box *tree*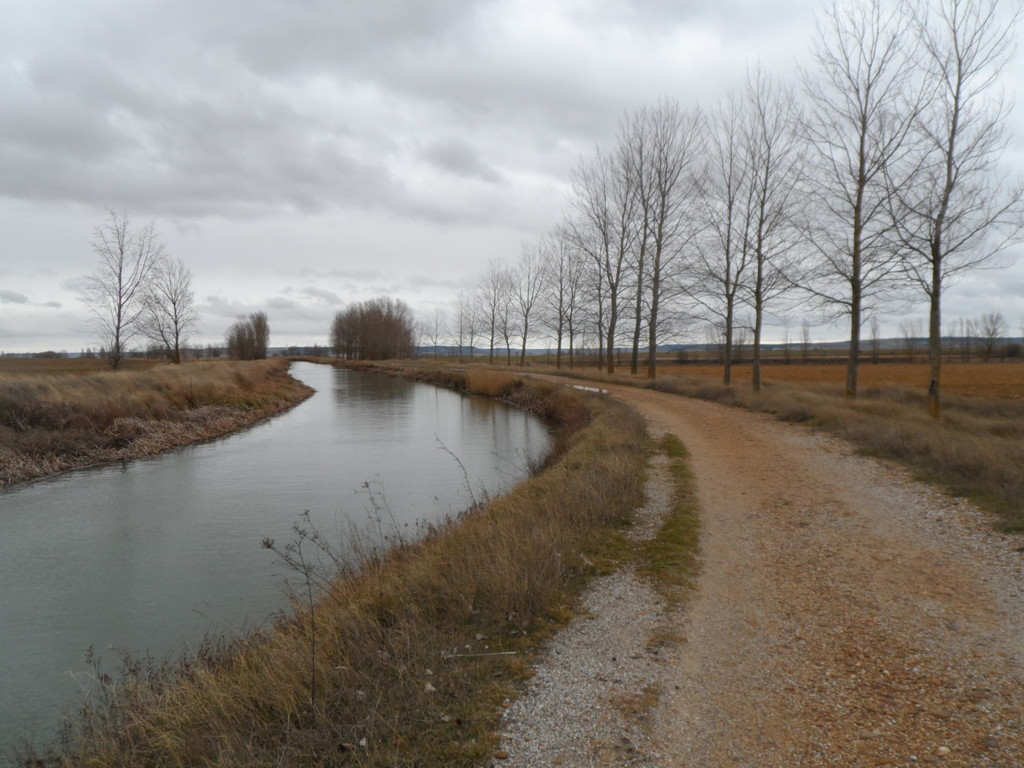
region(97, 344, 108, 360)
